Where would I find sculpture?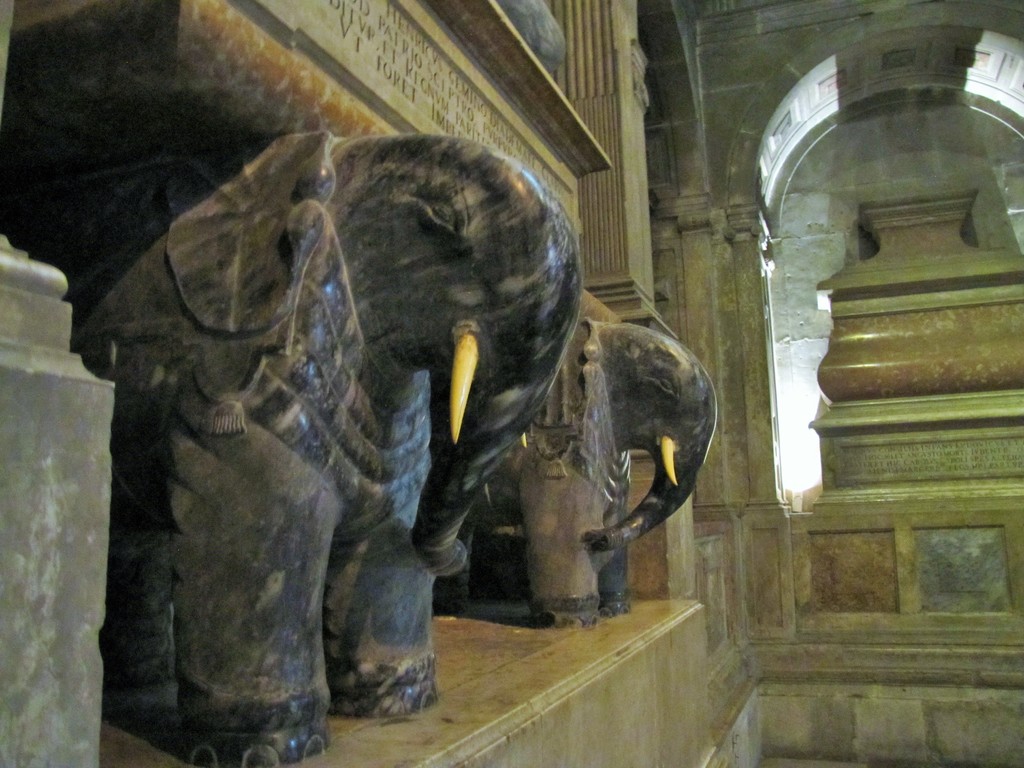
At 436, 313, 715, 630.
